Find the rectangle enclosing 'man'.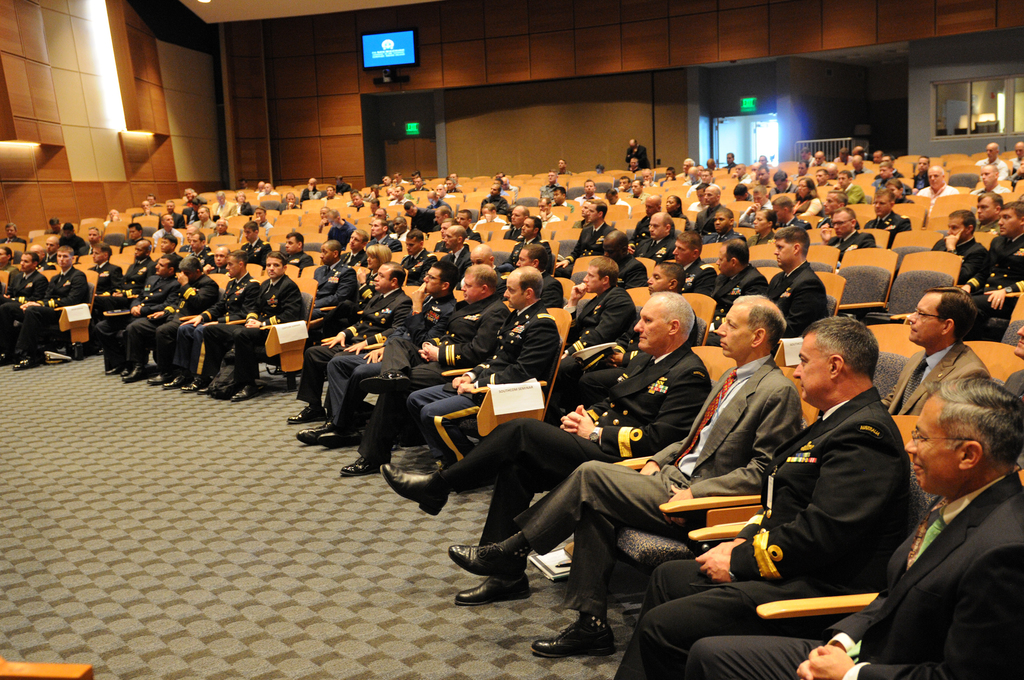
Rect(979, 143, 1011, 176).
